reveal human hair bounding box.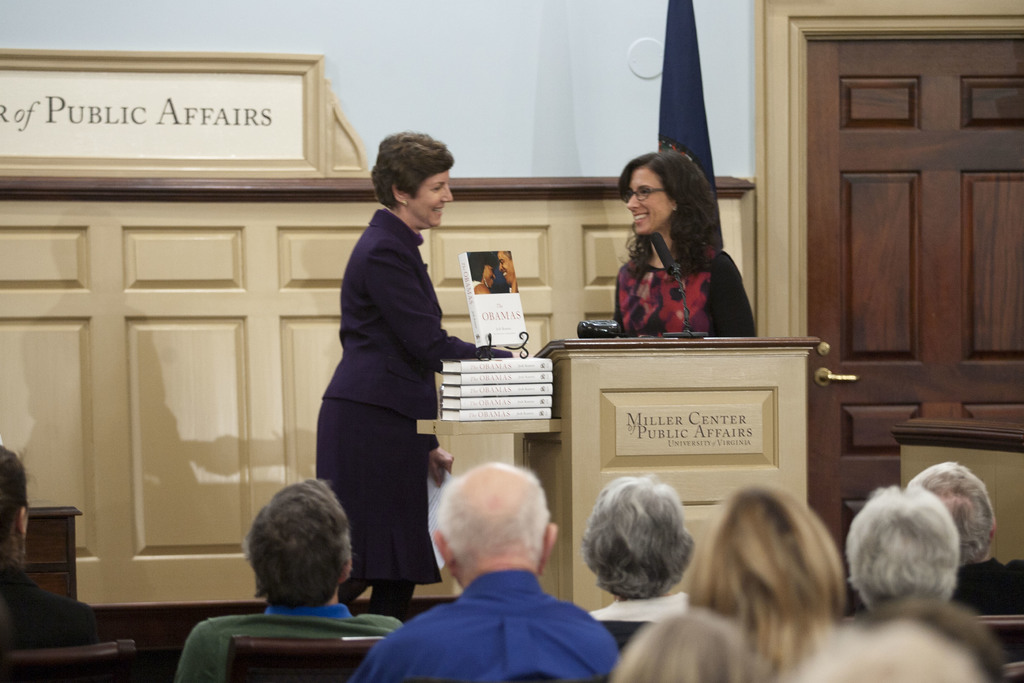
Revealed: region(434, 462, 550, 572).
